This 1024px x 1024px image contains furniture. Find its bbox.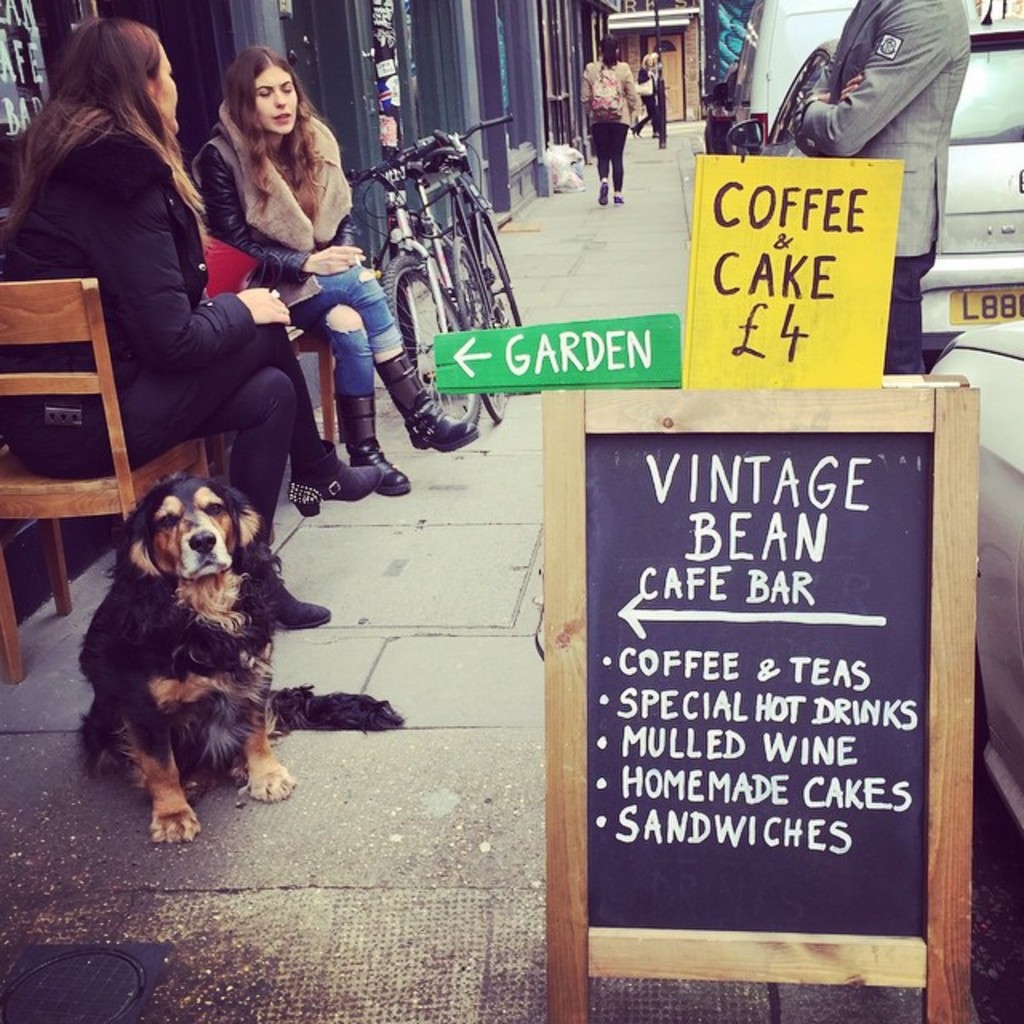
box(0, 269, 256, 683).
